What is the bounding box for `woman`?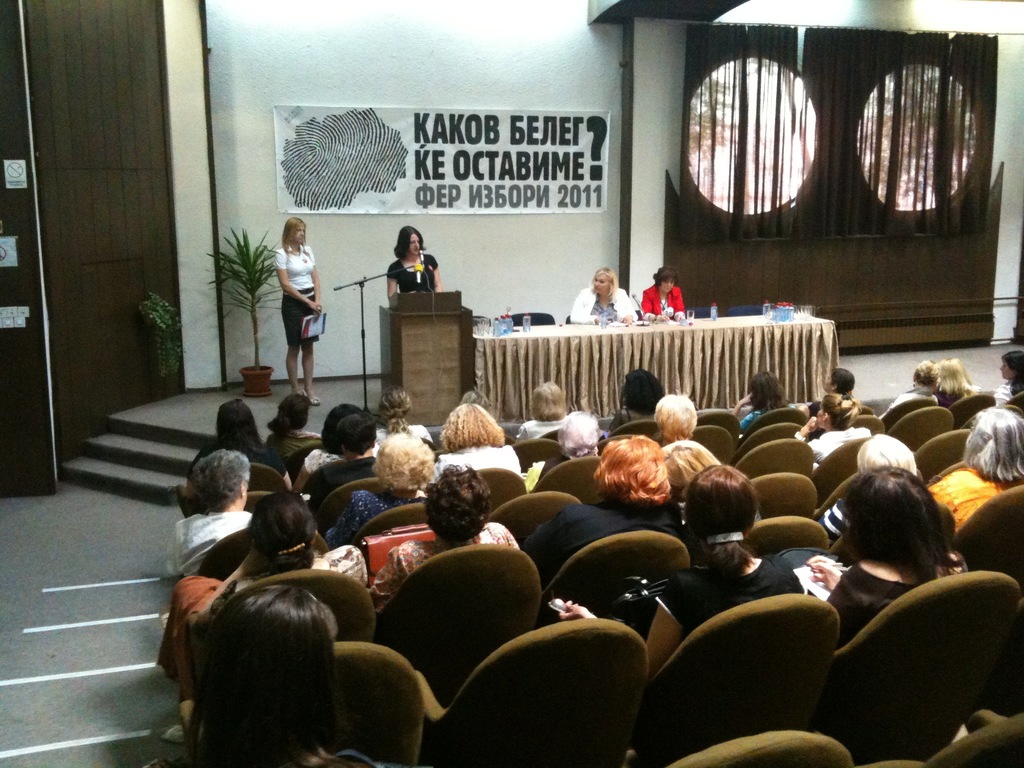
(386, 228, 442, 300).
